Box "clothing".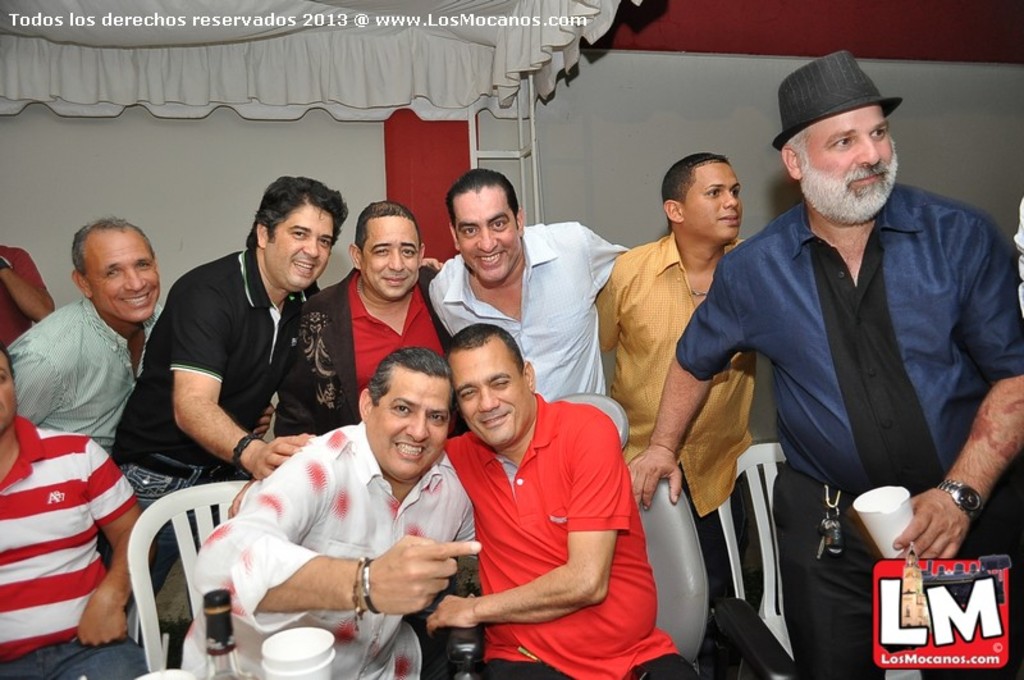
BBox(420, 213, 646, 461).
